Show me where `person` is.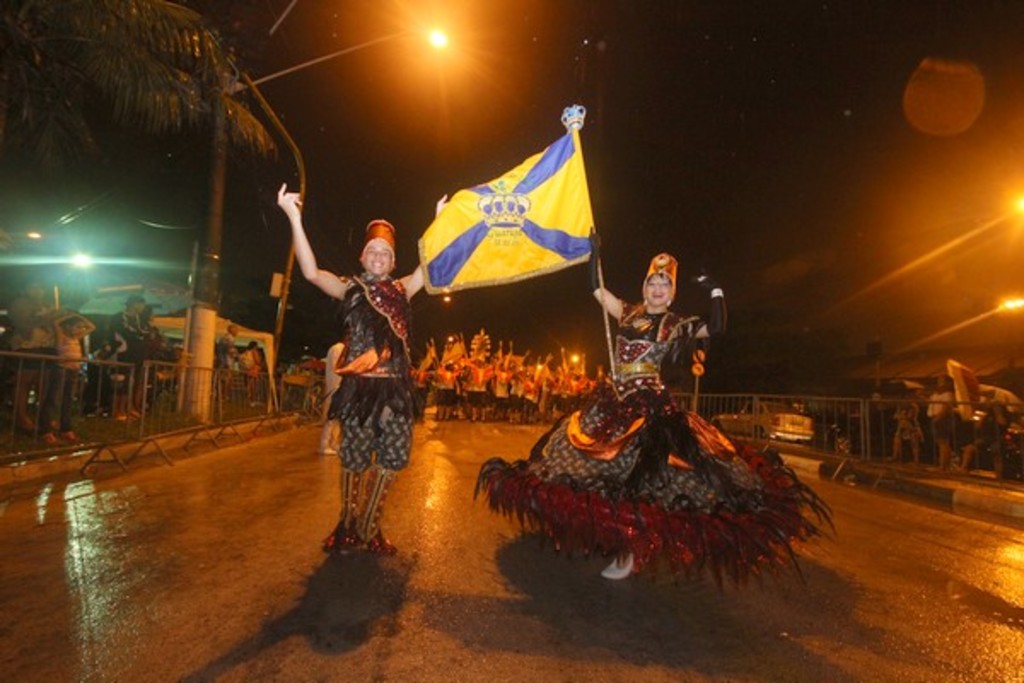
`person` is at 468 331 488 410.
